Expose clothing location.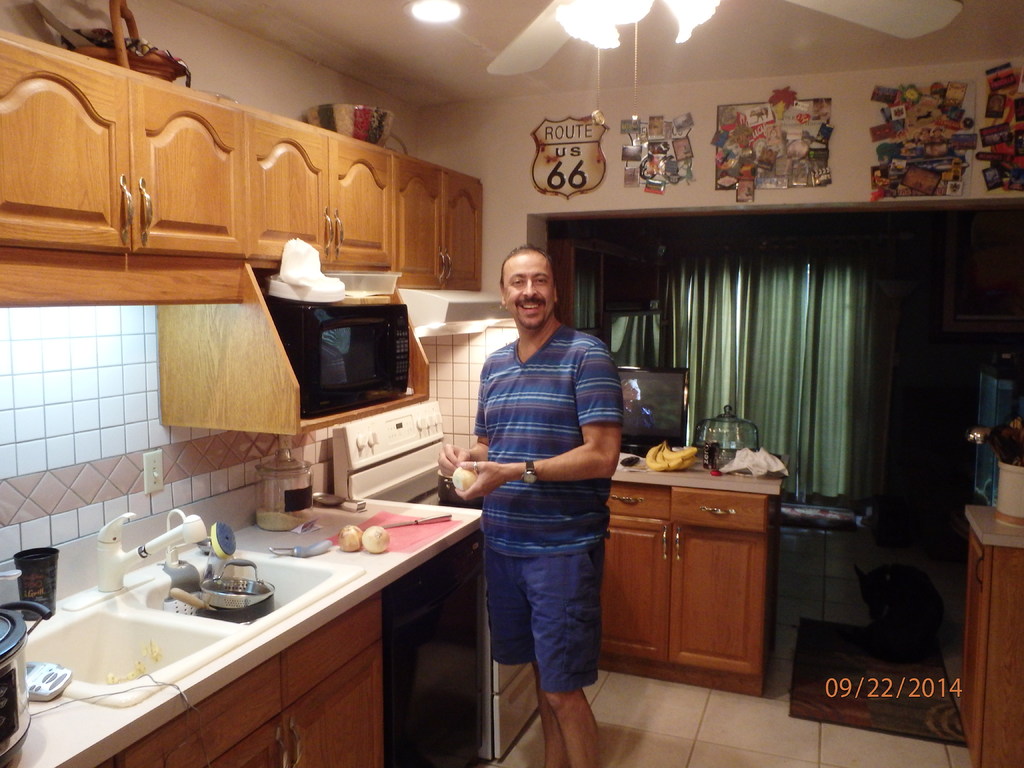
Exposed at <region>452, 254, 623, 728</region>.
